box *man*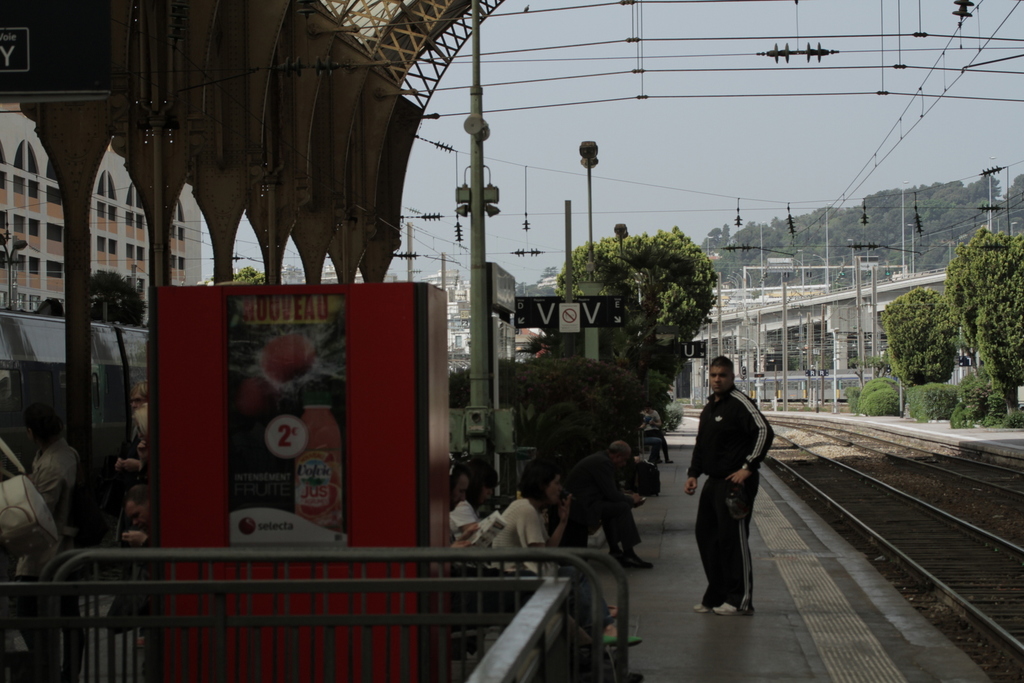
<bbox>563, 440, 652, 572</bbox>
